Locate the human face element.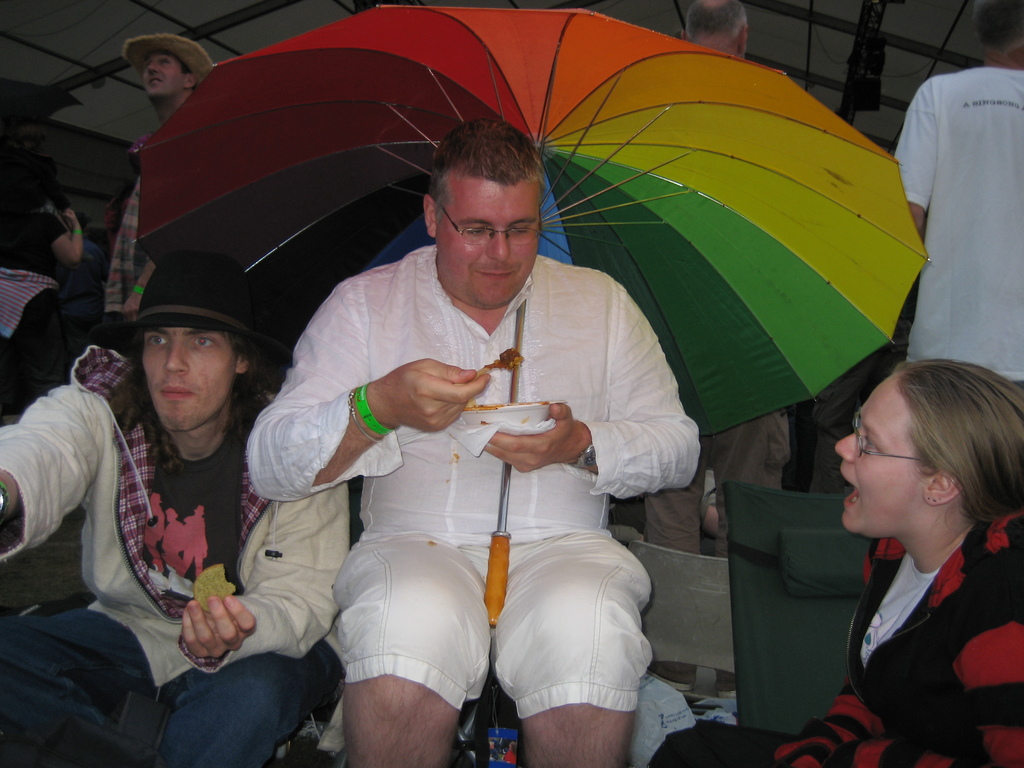
Element bbox: 435 177 539 310.
